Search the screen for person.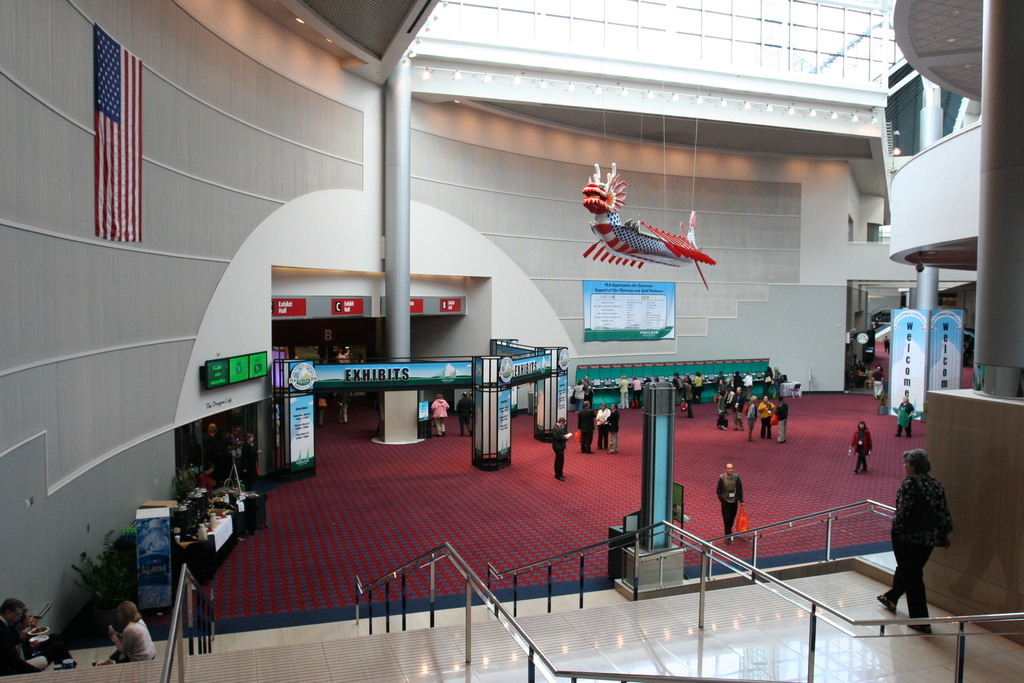
Found at detection(576, 397, 595, 451).
